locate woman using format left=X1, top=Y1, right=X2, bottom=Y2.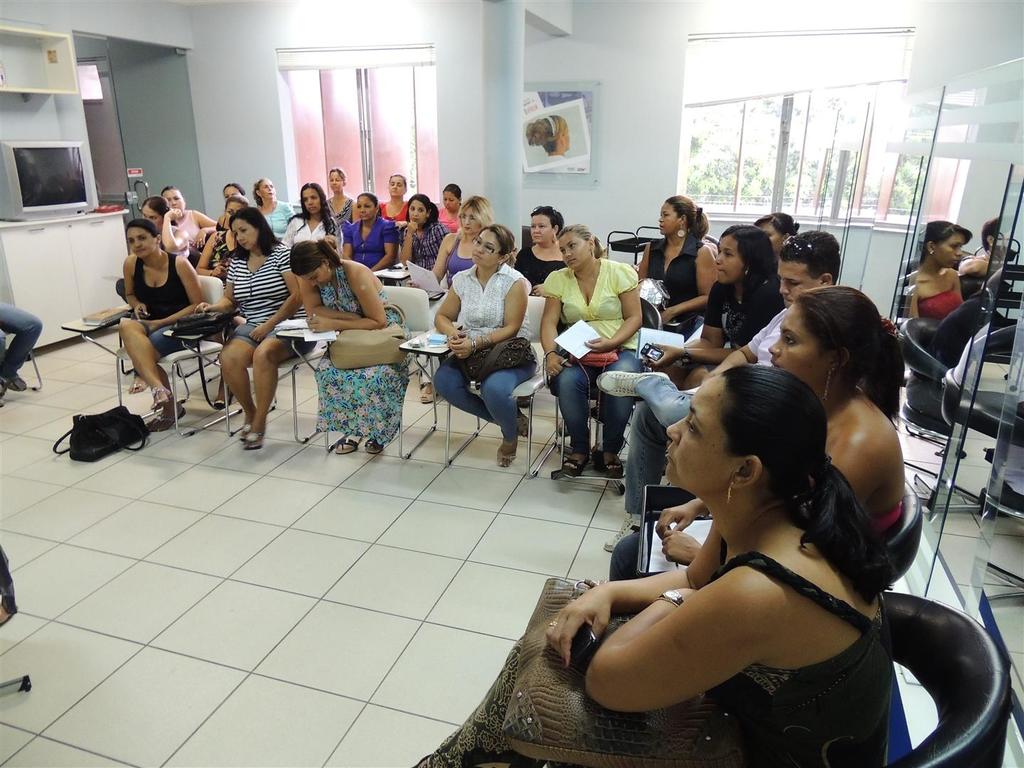
left=576, top=288, right=907, bottom=590.
